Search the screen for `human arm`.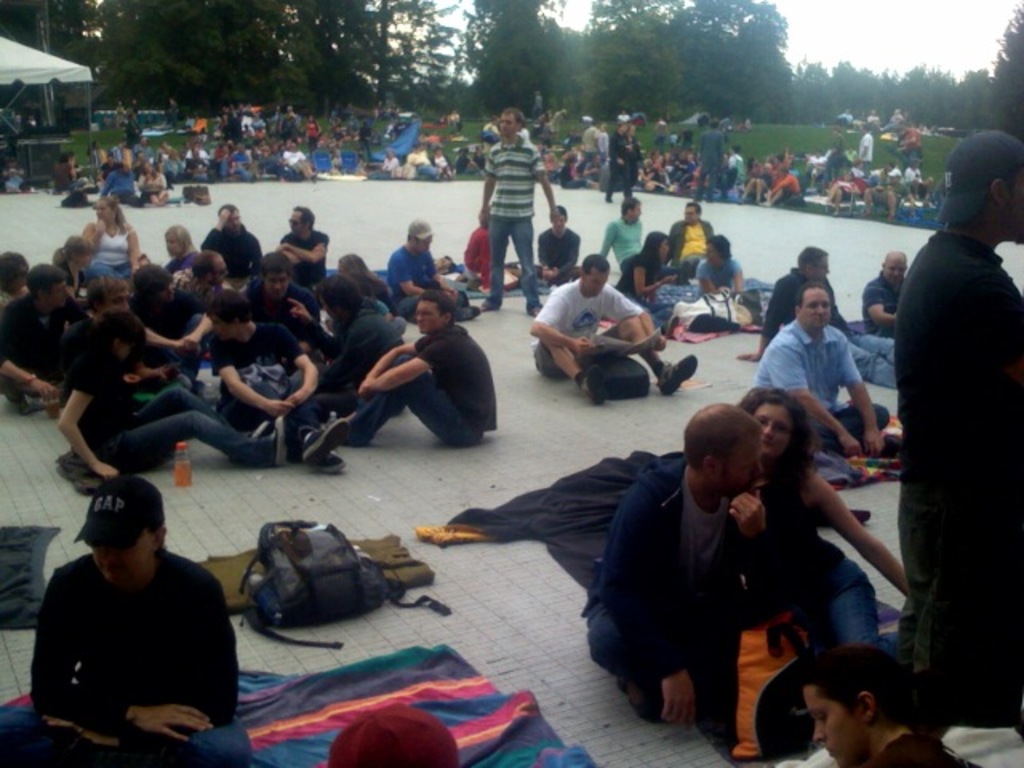
Found at bbox=[531, 291, 589, 350].
